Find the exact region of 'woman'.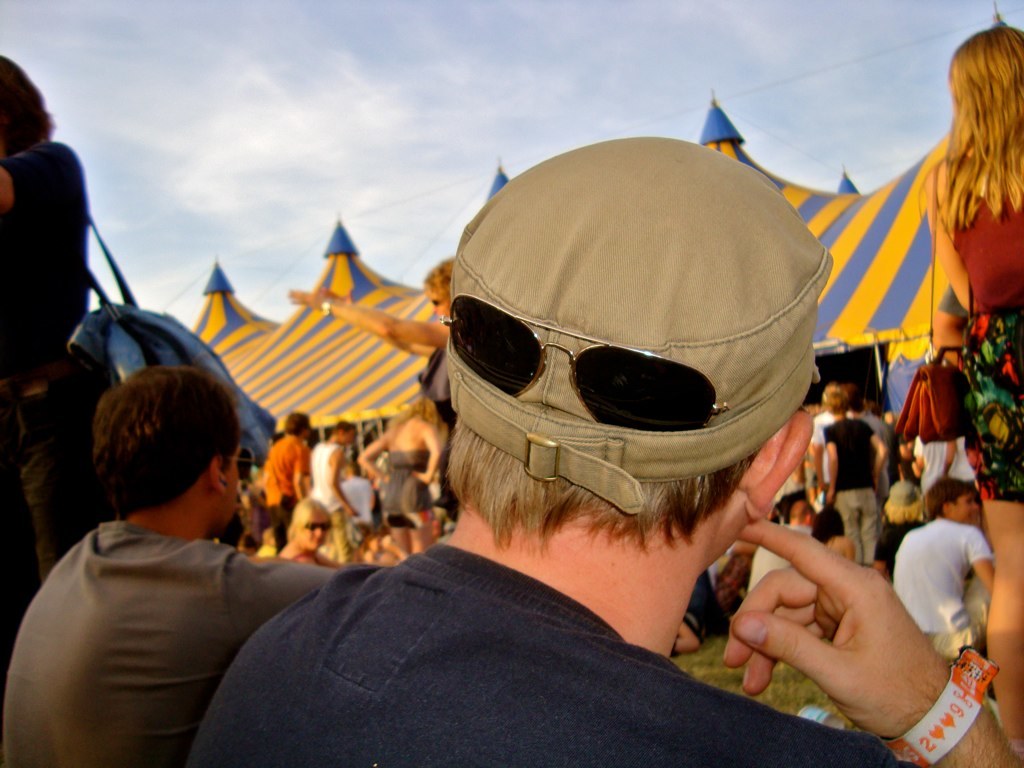
Exact region: (left=287, top=256, right=460, bottom=409).
